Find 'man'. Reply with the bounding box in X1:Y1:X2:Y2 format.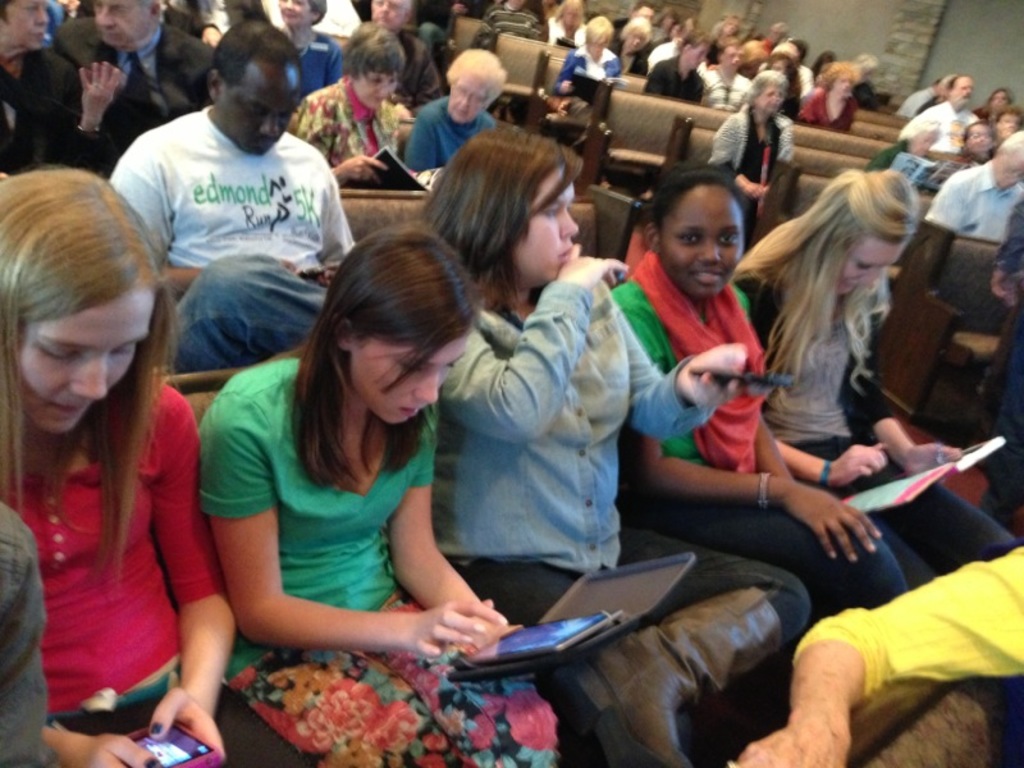
119:27:407:343.
